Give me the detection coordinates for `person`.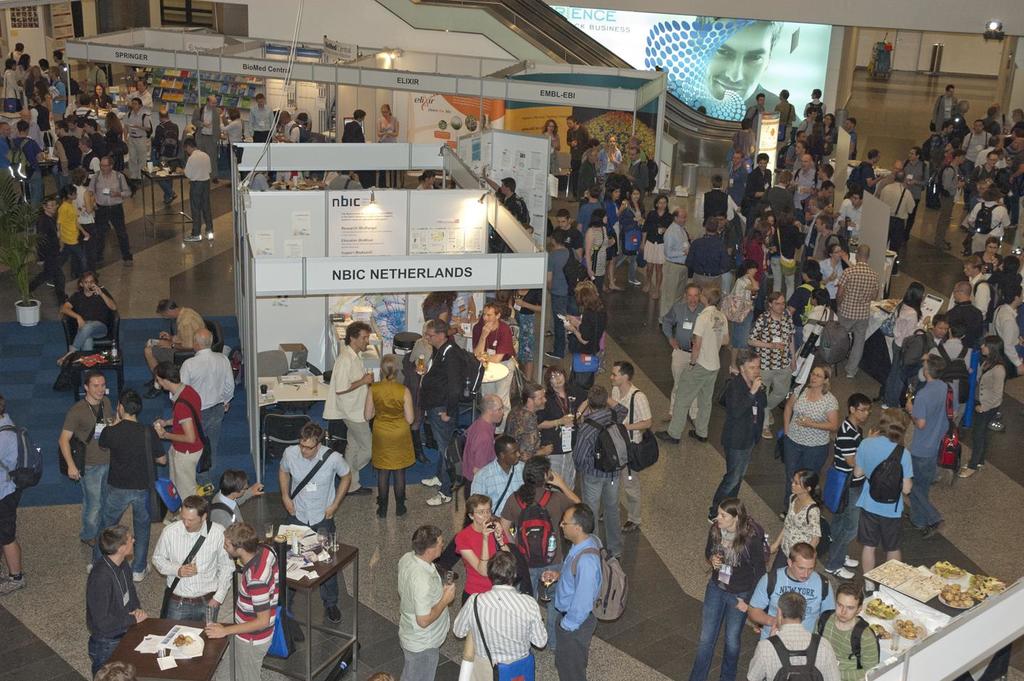
<box>791,262,827,320</box>.
